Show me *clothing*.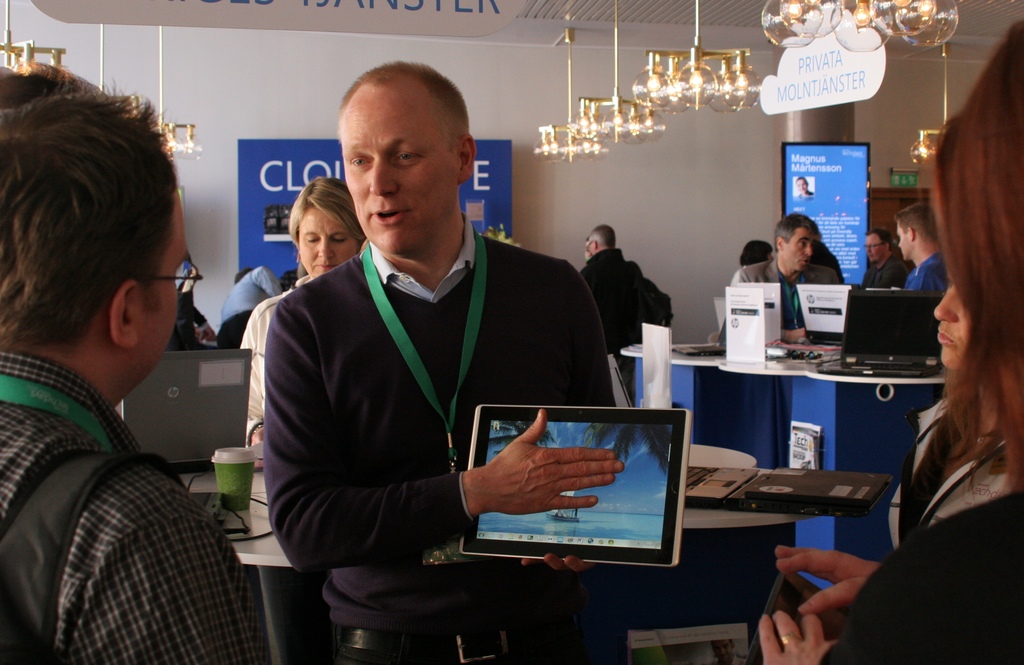
*clothing* is here: [862,256,906,291].
